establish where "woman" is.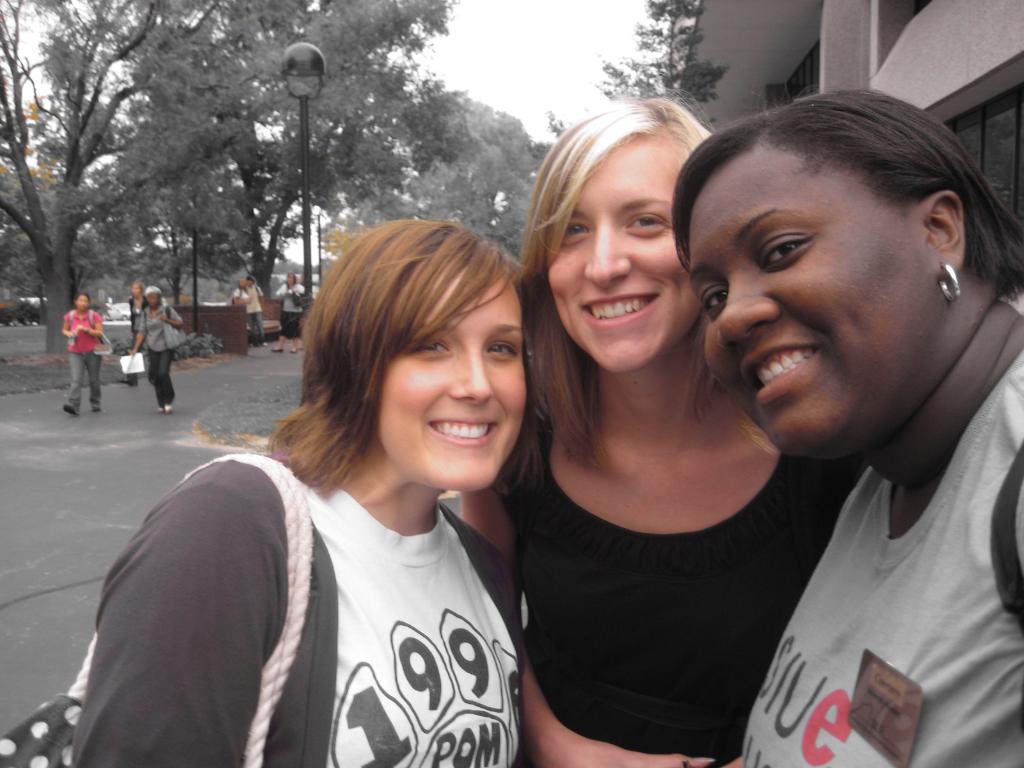
Established at l=61, t=294, r=110, b=419.
